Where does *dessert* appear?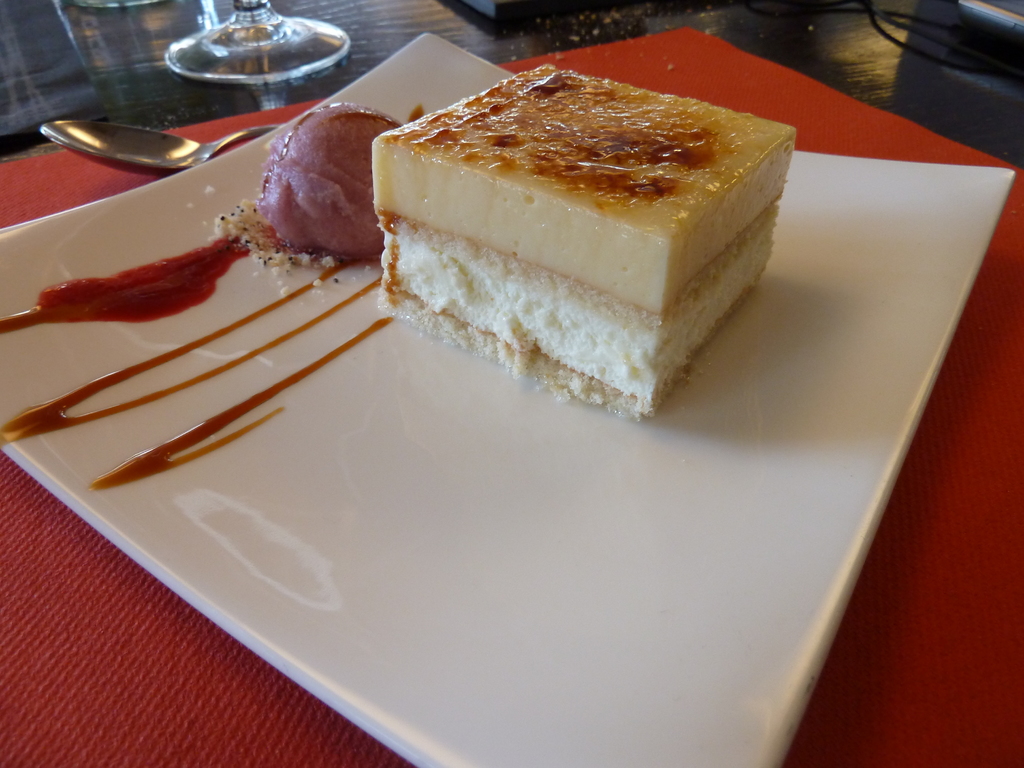
Appears at (351,50,787,433).
